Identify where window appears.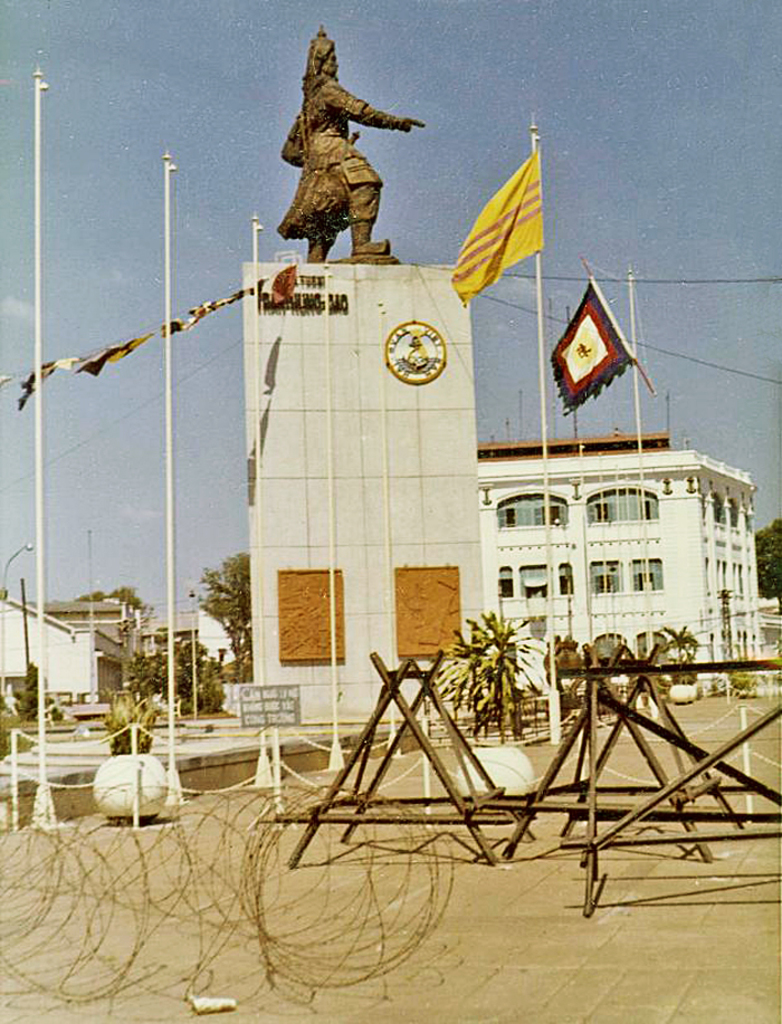
Appears at [499, 488, 571, 527].
